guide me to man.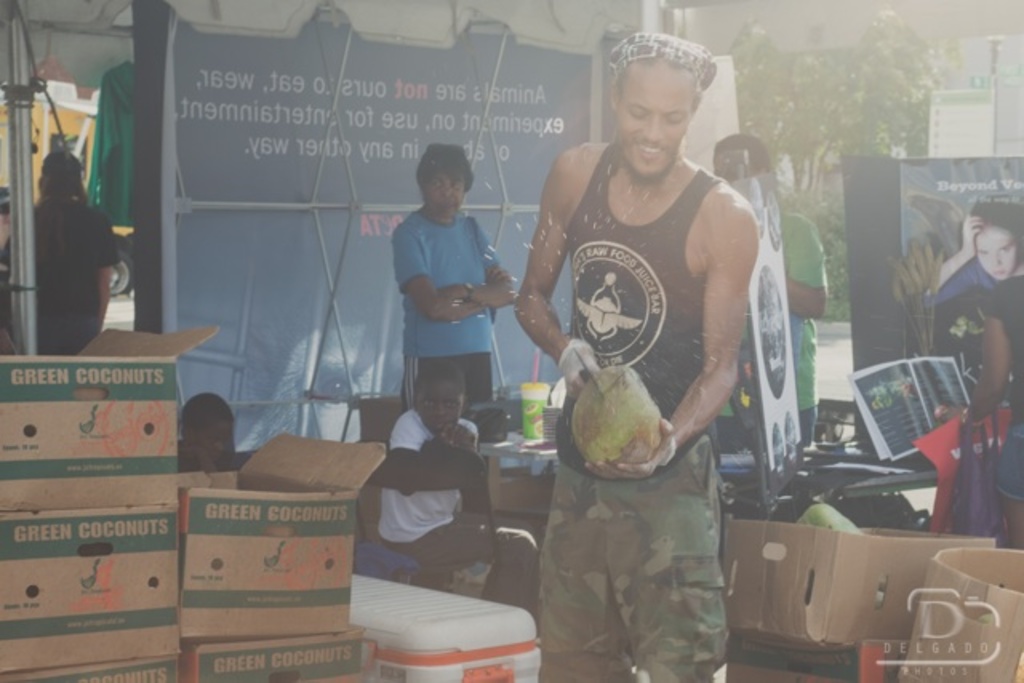
Guidance: box(387, 141, 520, 408).
